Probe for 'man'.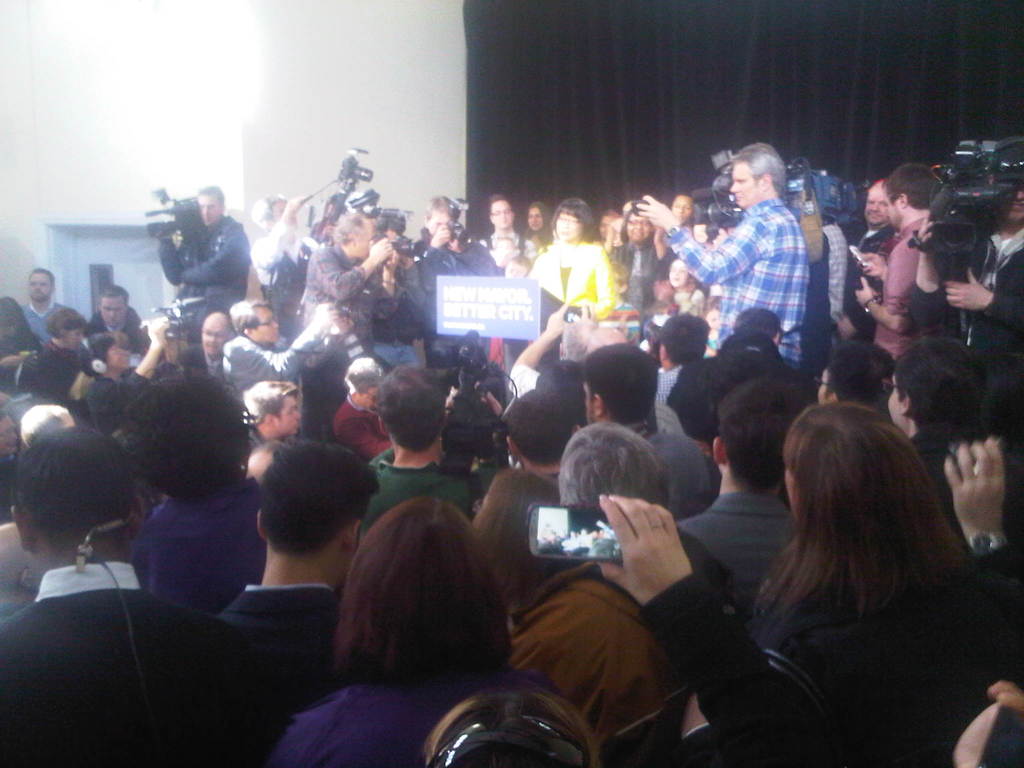
Probe result: bbox=[179, 312, 236, 381].
